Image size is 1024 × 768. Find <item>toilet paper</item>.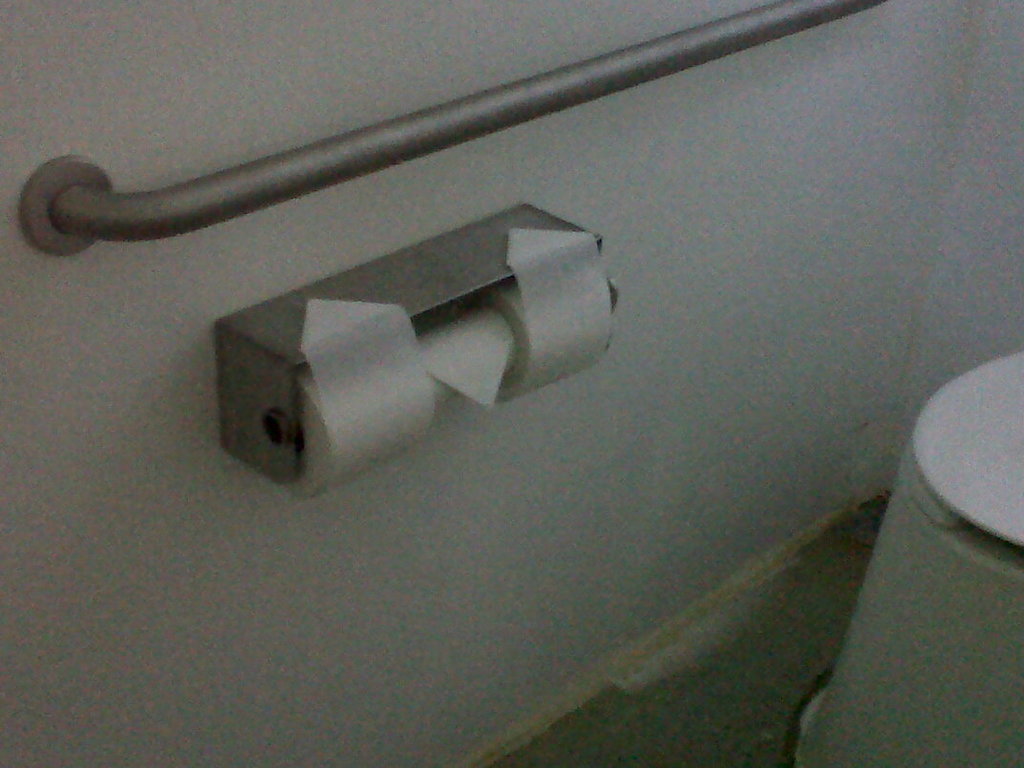
Rect(288, 226, 608, 498).
